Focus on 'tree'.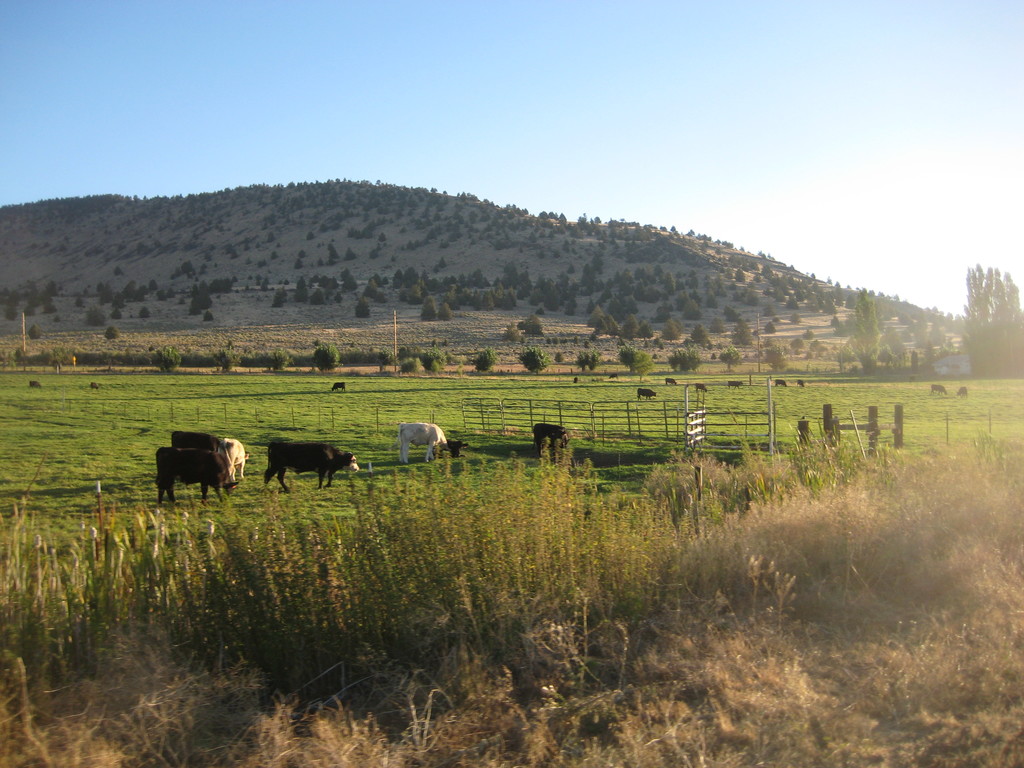
Focused at x1=621, y1=314, x2=642, y2=333.
